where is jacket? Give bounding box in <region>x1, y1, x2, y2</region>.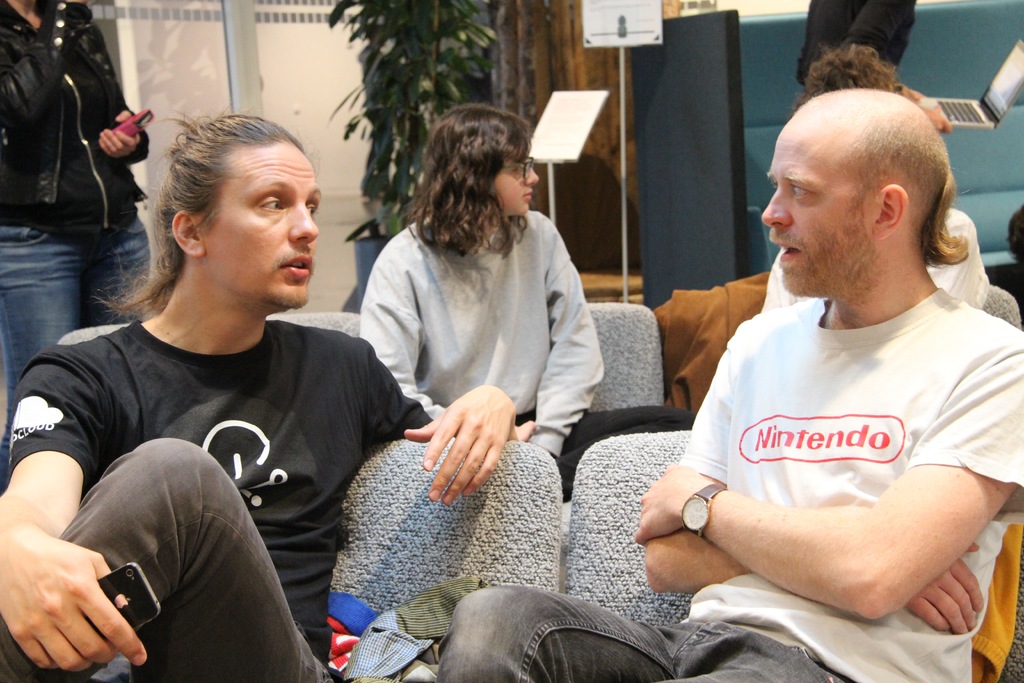
<region>1, 0, 136, 229</region>.
